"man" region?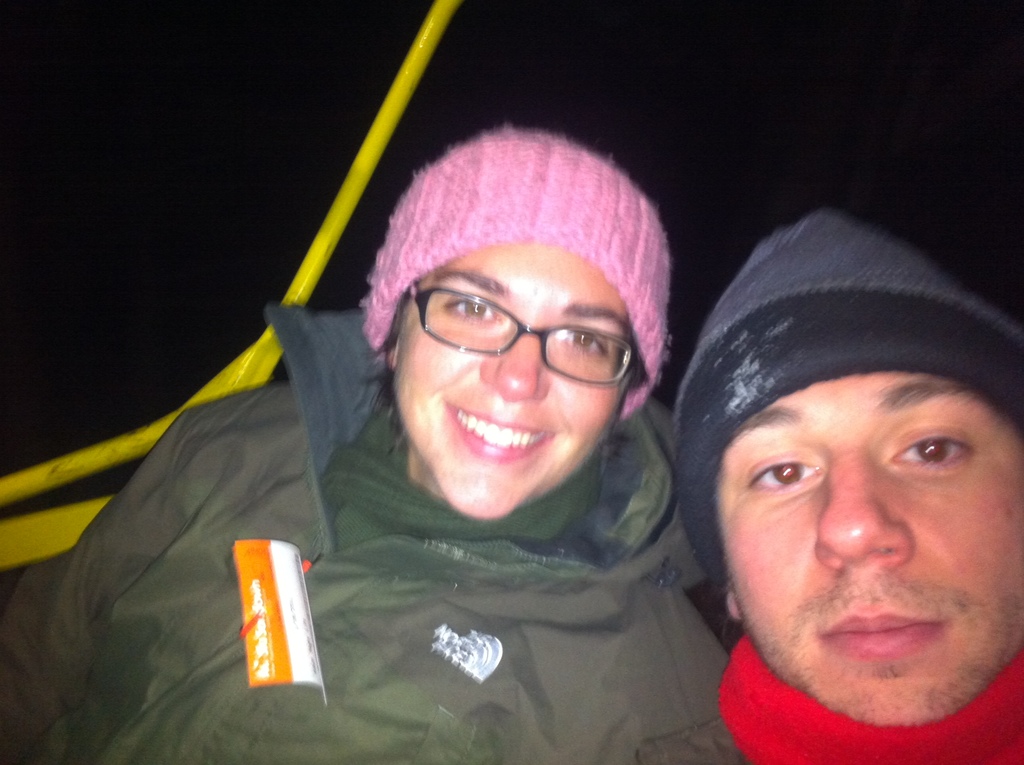
[671,213,1023,764]
